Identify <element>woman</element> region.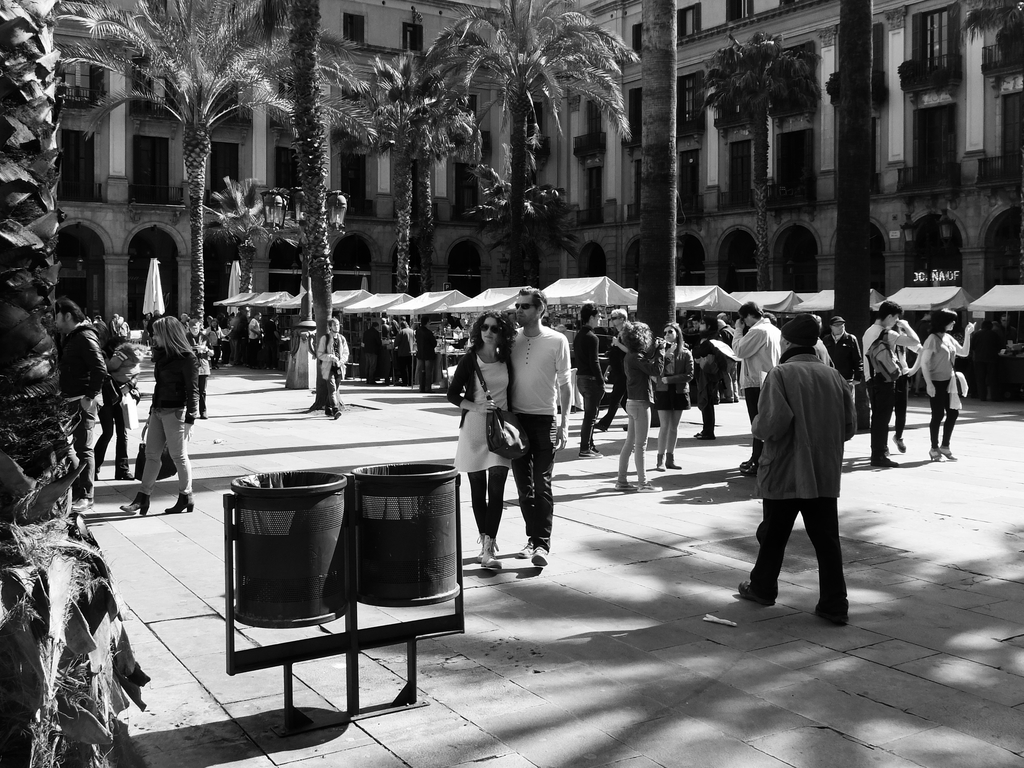
Region: detection(446, 307, 516, 576).
